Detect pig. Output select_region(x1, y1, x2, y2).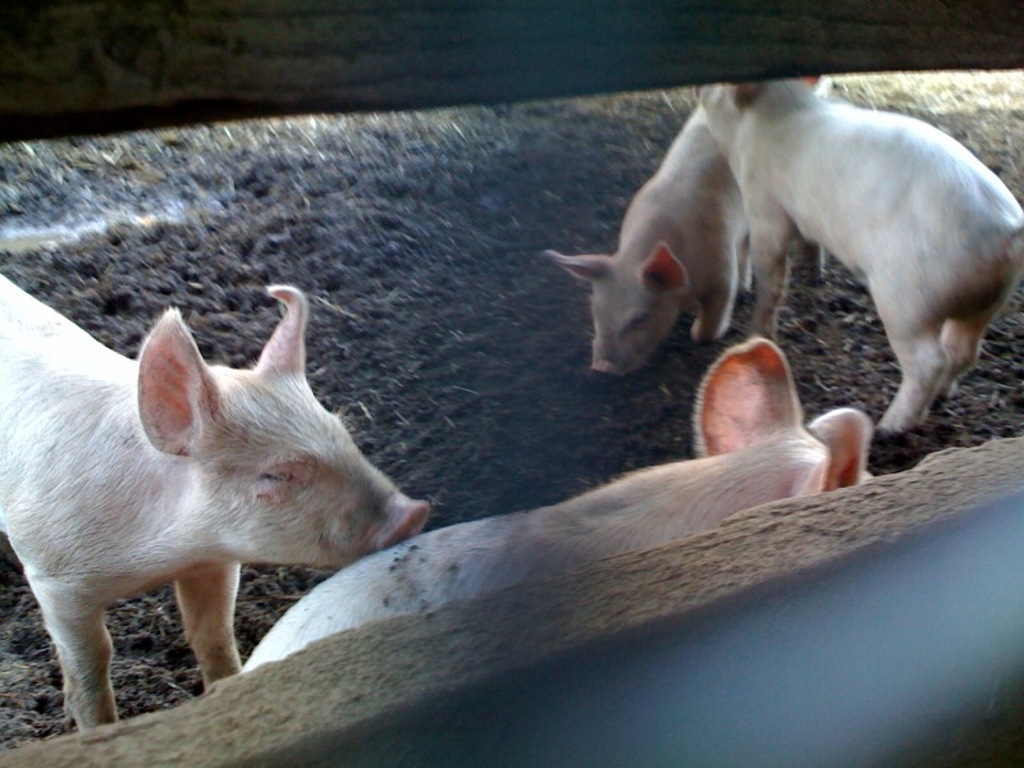
select_region(532, 72, 826, 380).
